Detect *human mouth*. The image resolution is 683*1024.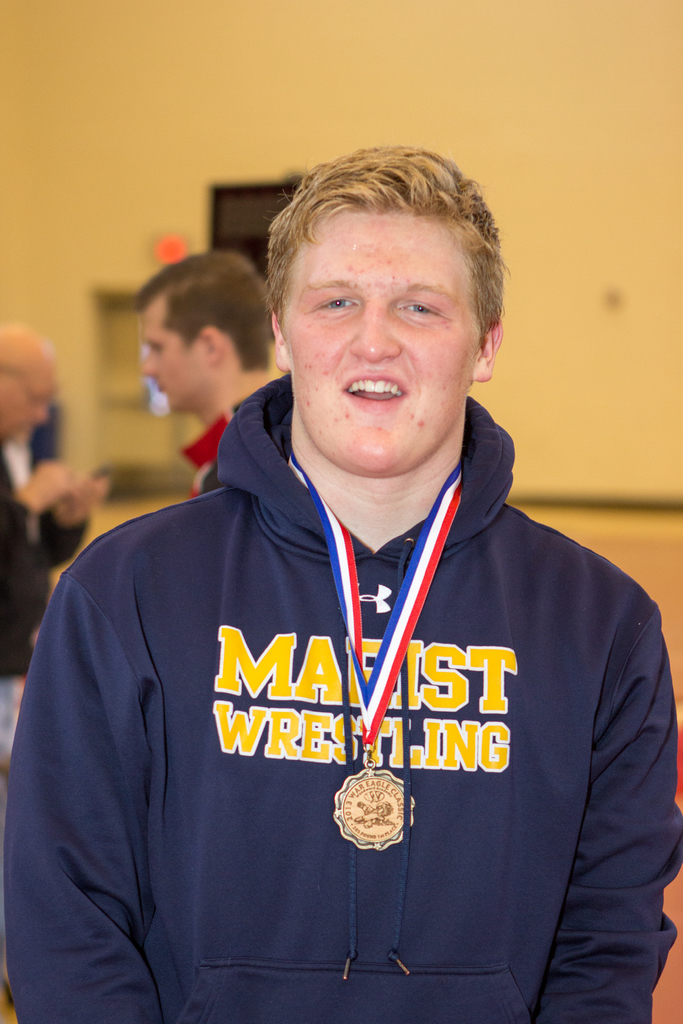
(340, 369, 415, 410).
